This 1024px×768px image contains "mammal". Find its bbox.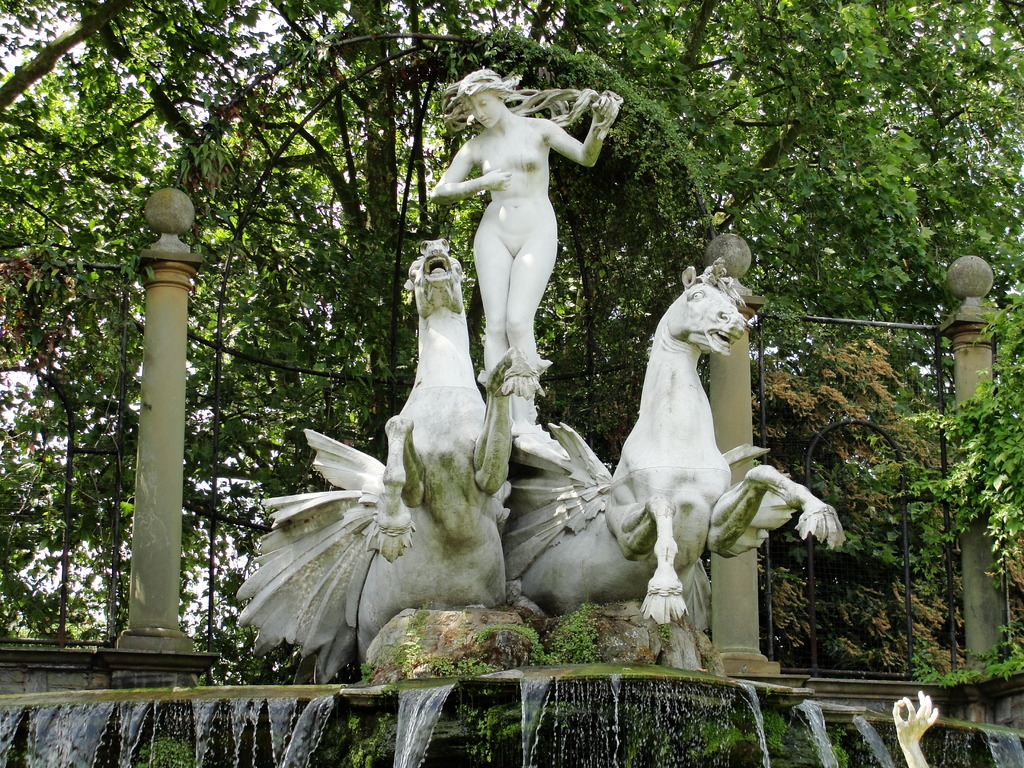
(left=386, top=60, right=618, bottom=362).
